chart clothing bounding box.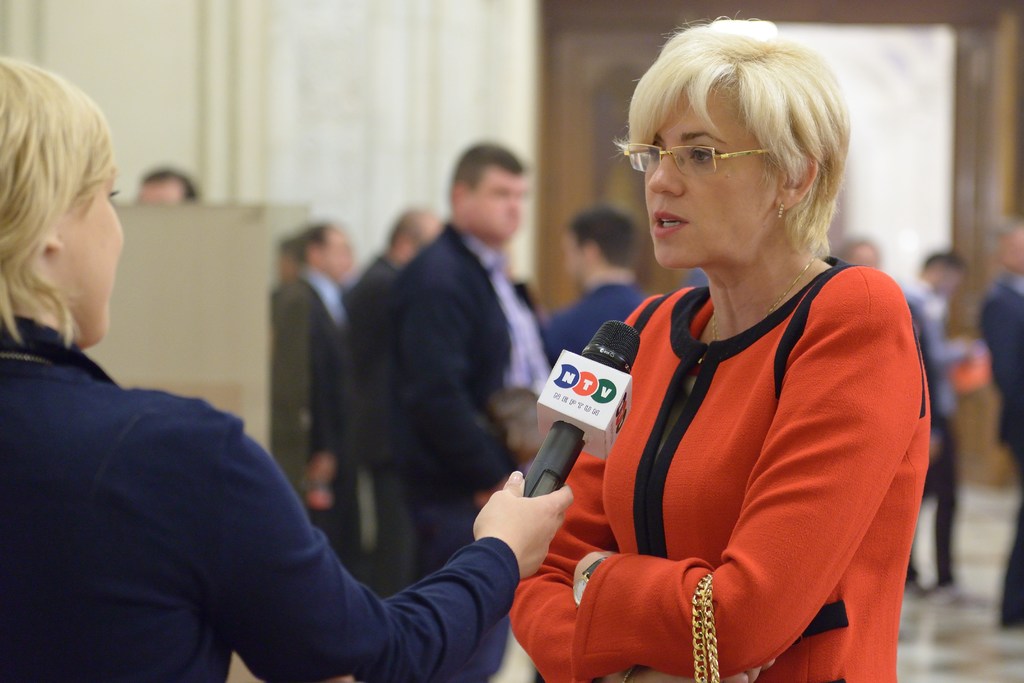
Charted: bbox=[540, 278, 651, 368].
